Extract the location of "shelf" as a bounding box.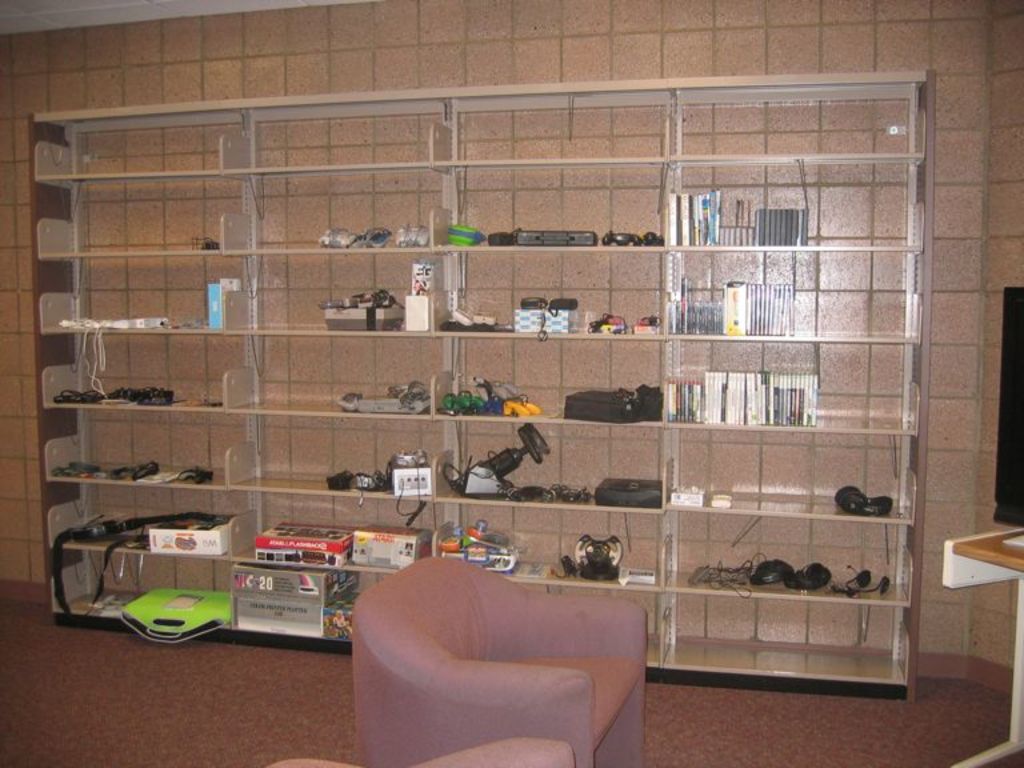
box=[663, 164, 929, 268].
